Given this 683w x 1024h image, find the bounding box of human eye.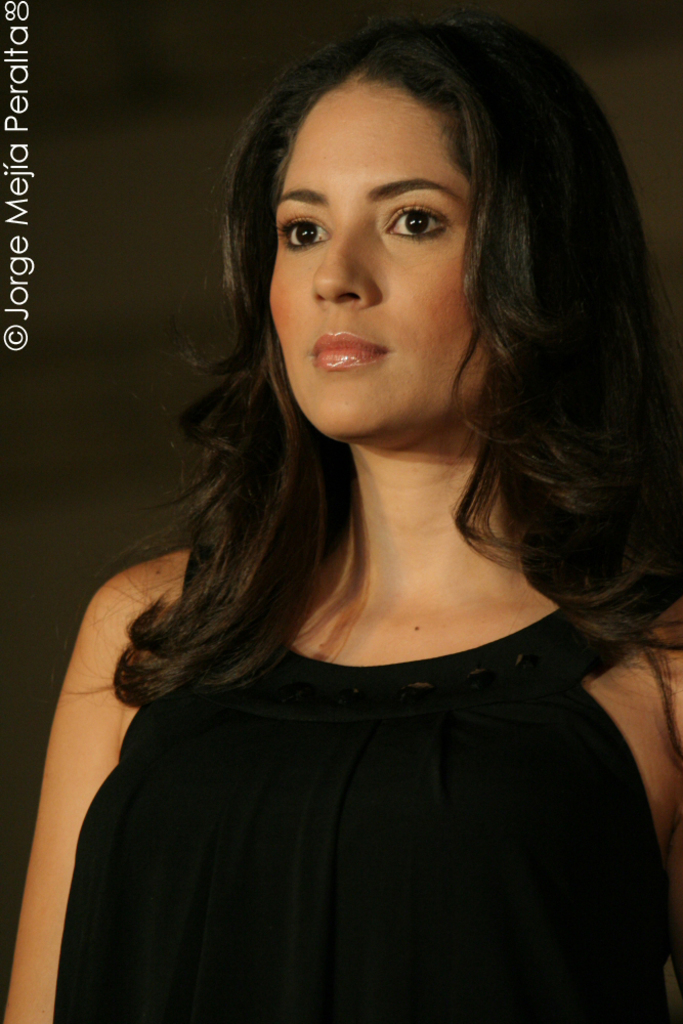
<region>371, 182, 462, 251</region>.
